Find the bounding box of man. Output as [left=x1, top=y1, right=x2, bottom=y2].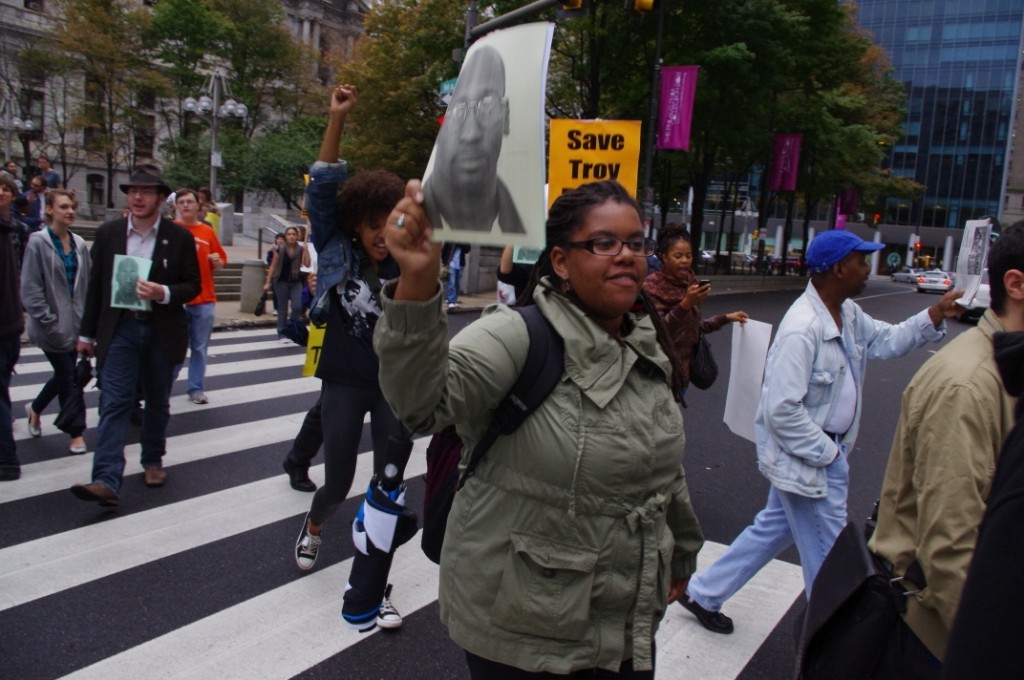
[left=419, top=45, right=528, bottom=238].
